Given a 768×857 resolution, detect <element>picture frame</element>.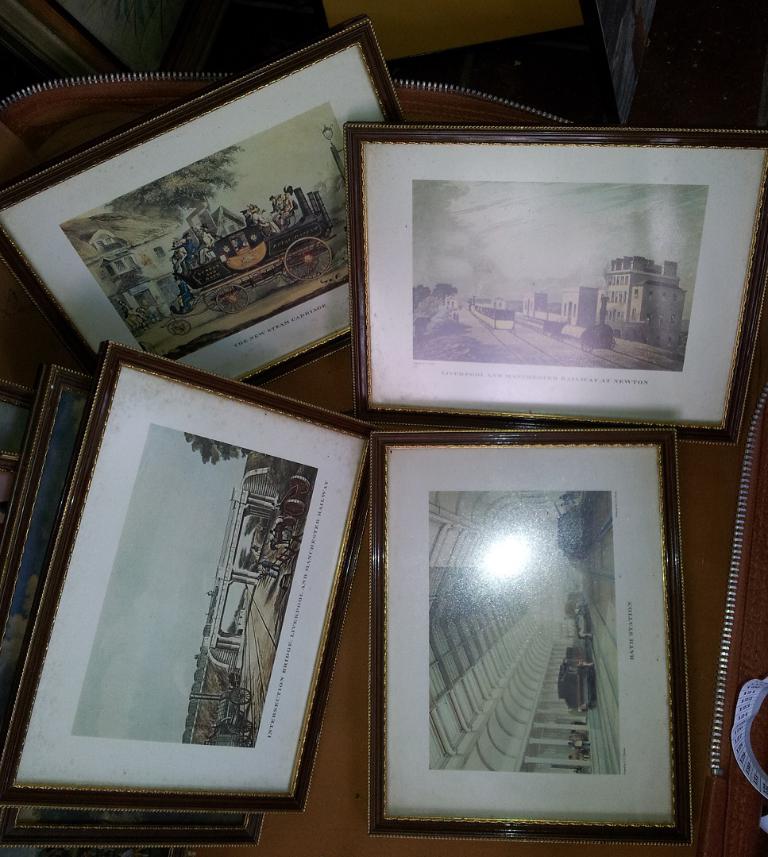
[left=345, top=123, right=767, bottom=446].
